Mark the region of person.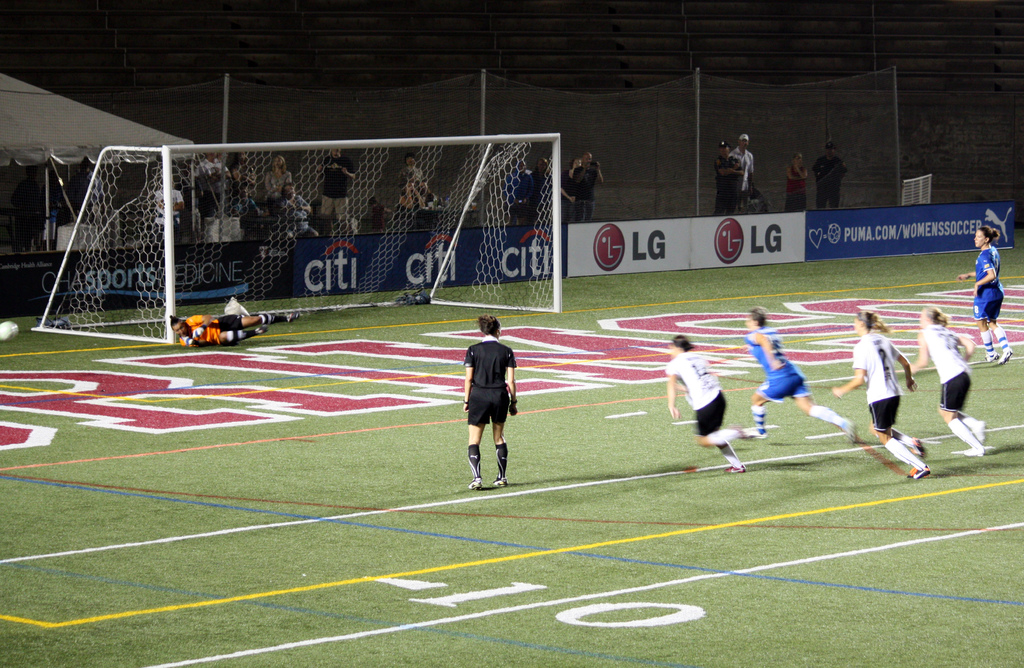
Region: rect(724, 132, 756, 213).
